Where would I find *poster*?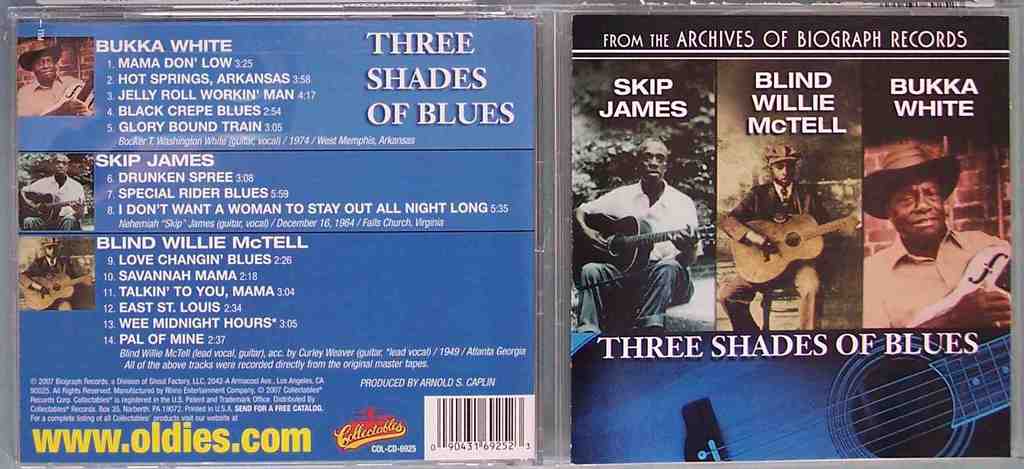
At [left=572, top=16, right=1015, bottom=463].
